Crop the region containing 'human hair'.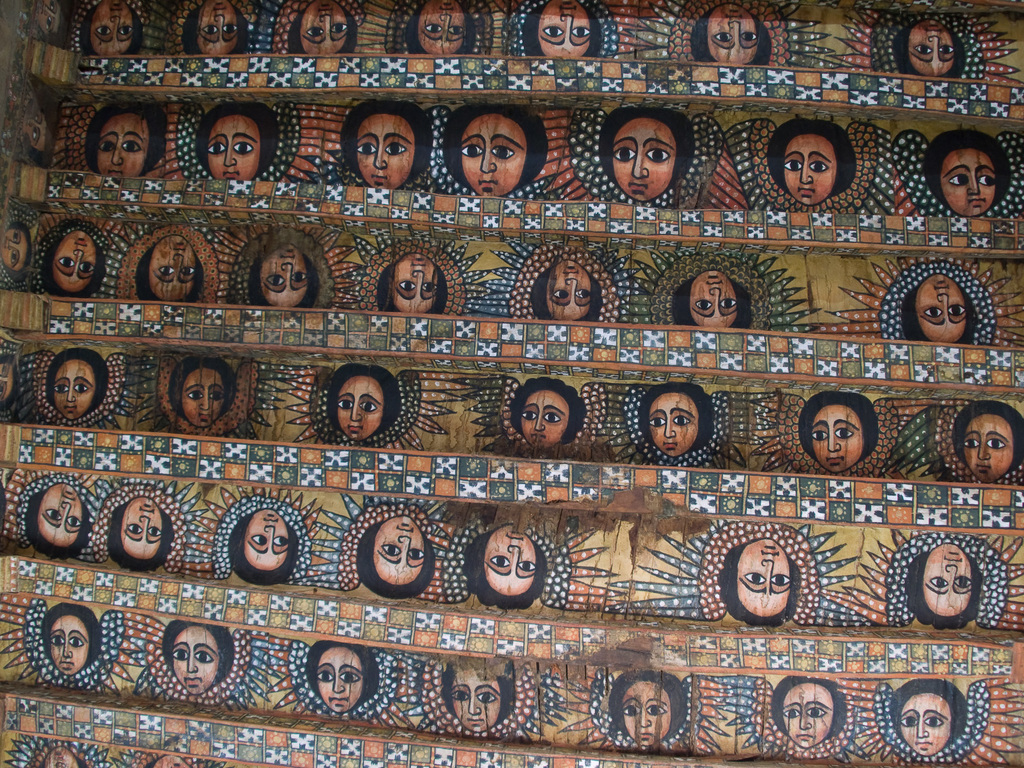
Crop region: <box>952,399,1022,474</box>.
